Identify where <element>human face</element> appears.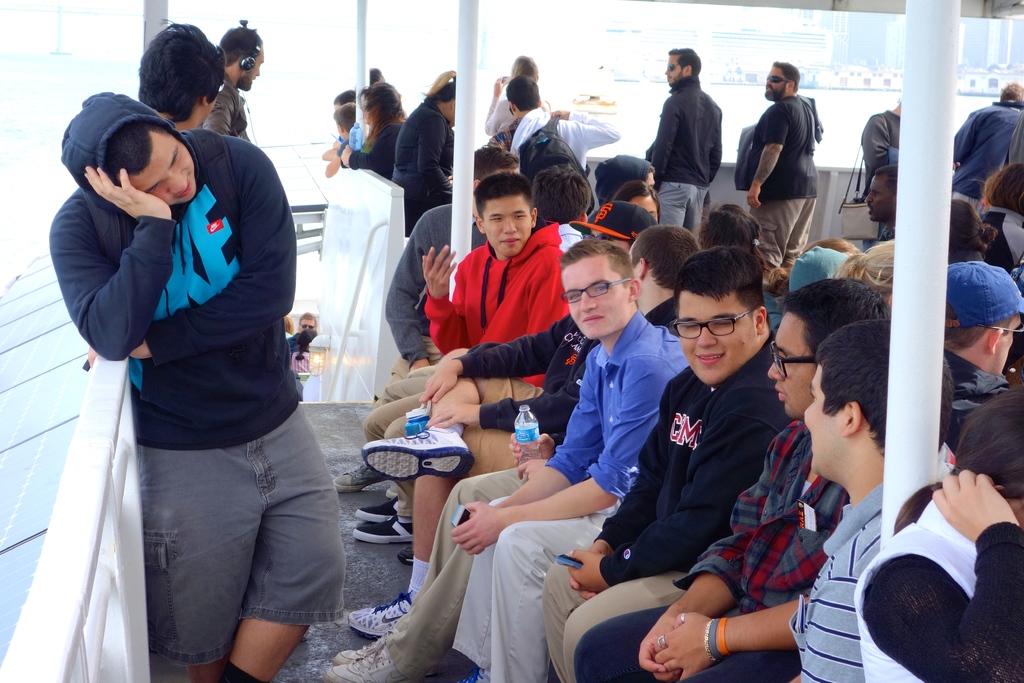
Appears at {"left": 236, "top": 43, "right": 271, "bottom": 92}.
